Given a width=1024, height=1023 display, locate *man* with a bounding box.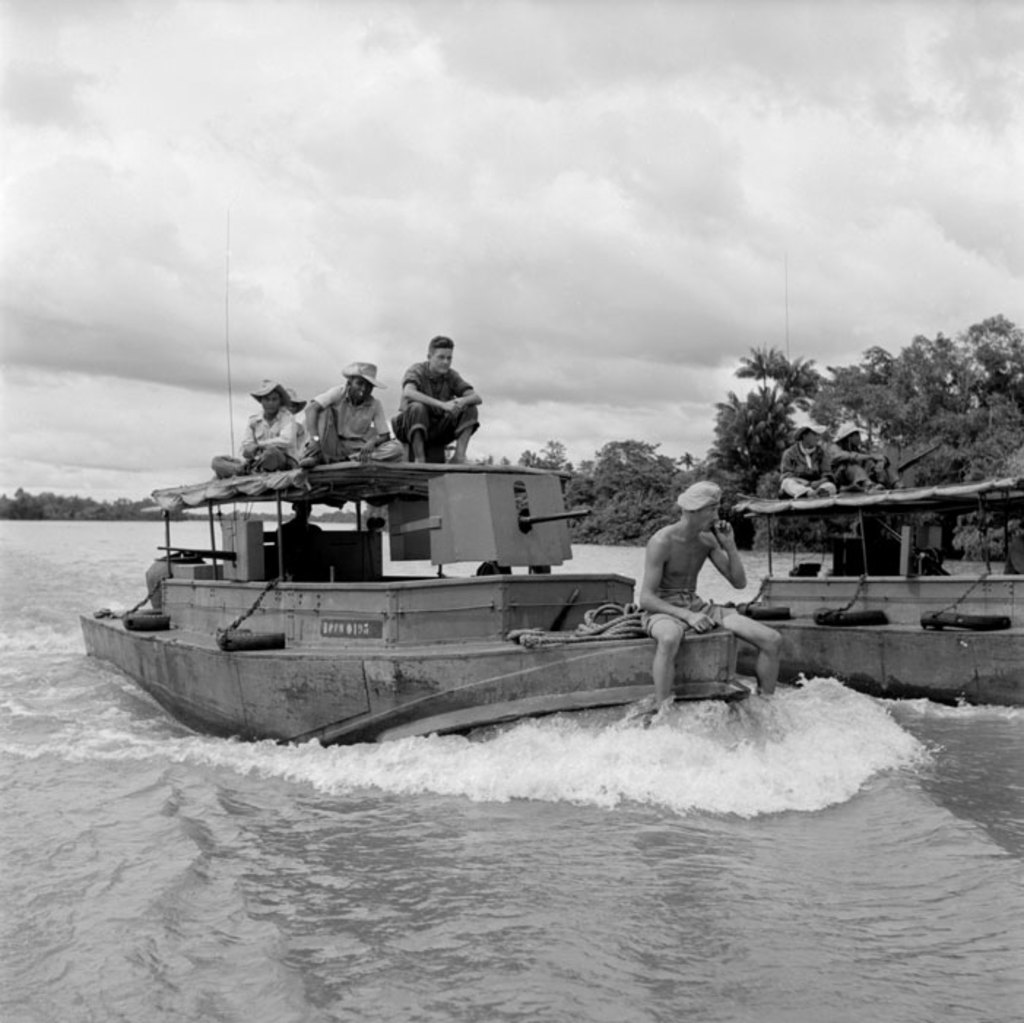
Located: 390 336 475 468.
